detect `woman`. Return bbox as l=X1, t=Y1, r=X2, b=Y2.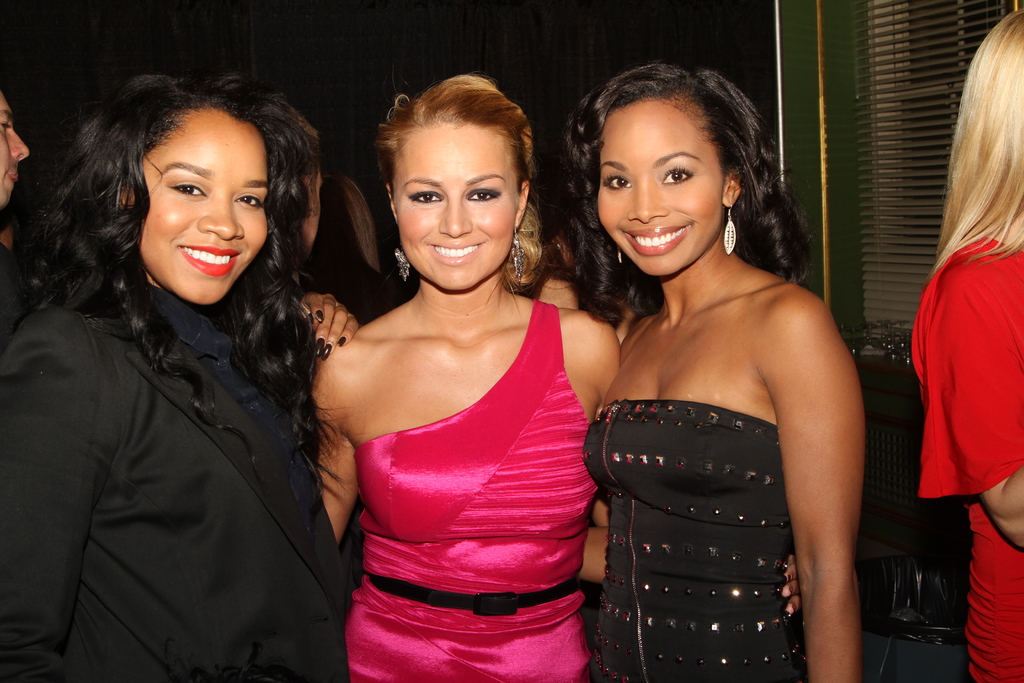
l=0, t=74, r=360, b=682.
